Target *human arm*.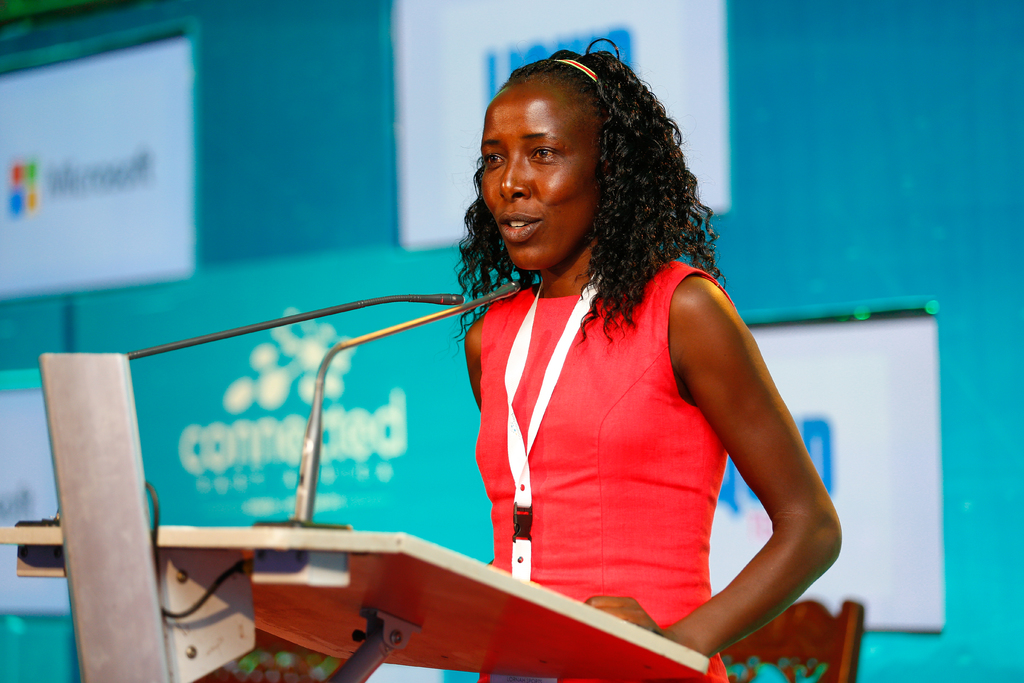
Target region: box(601, 249, 863, 682).
